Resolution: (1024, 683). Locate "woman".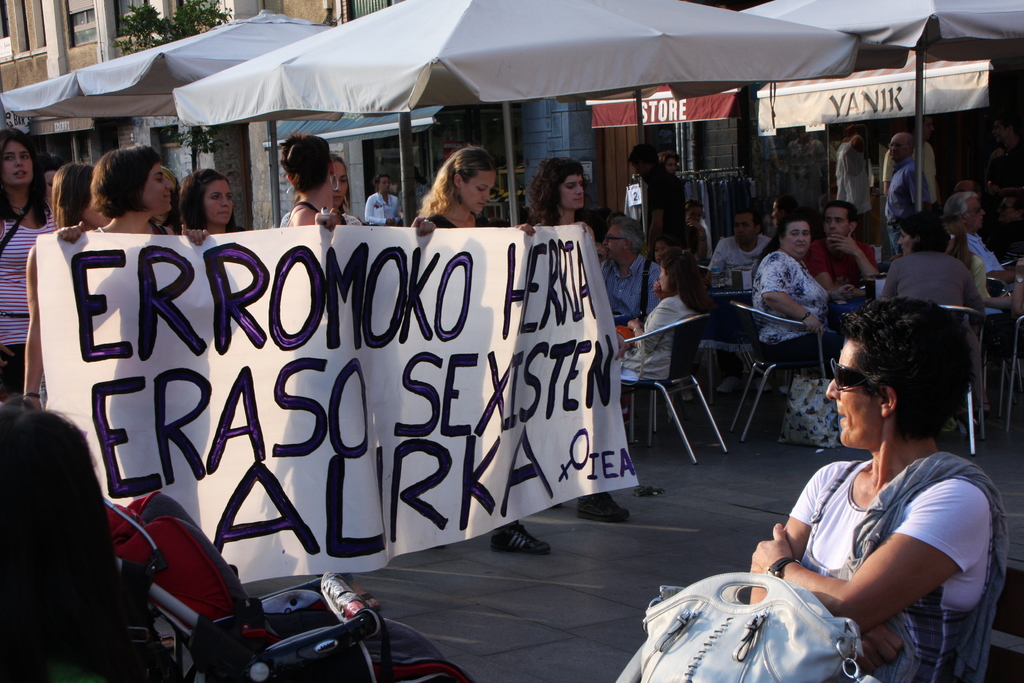
region(524, 152, 636, 529).
